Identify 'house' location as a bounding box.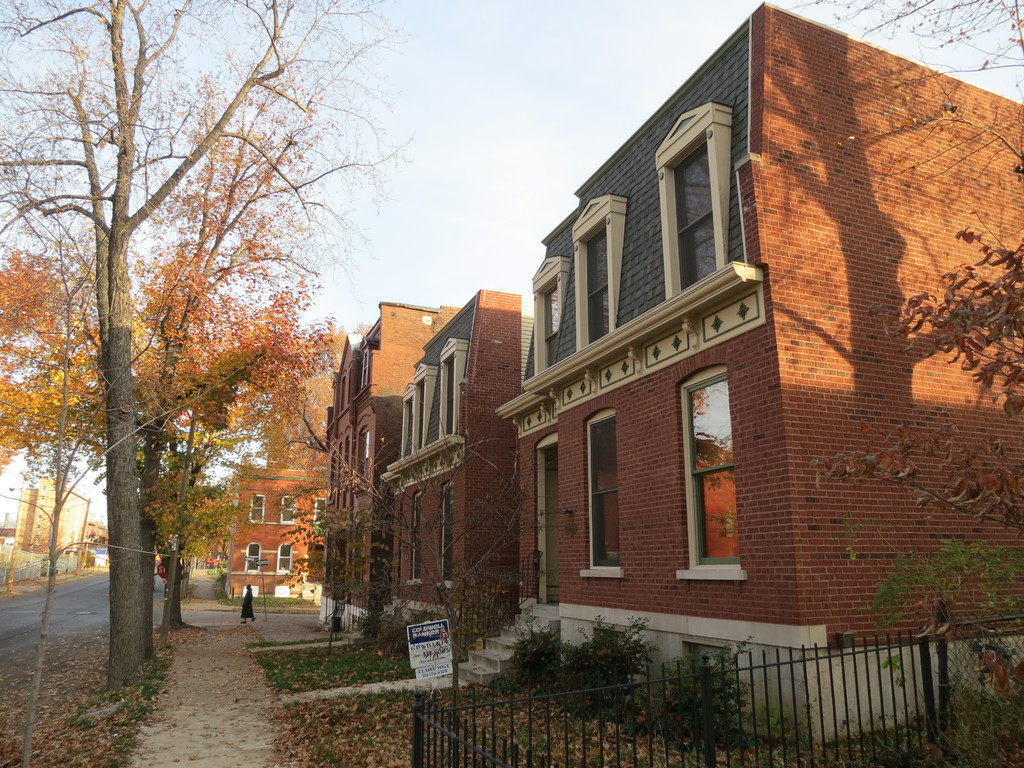
bbox=(314, 298, 408, 643).
